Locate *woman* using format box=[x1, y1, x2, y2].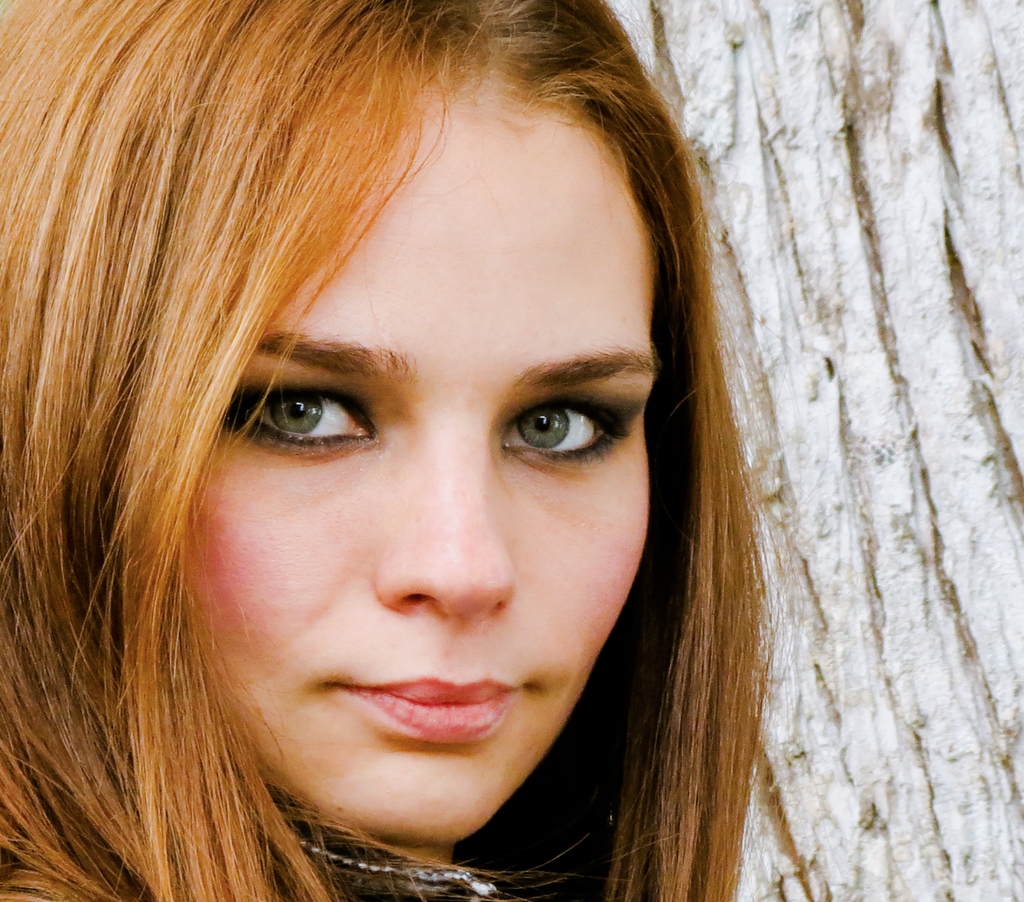
box=[0, 0, 861, 901].
